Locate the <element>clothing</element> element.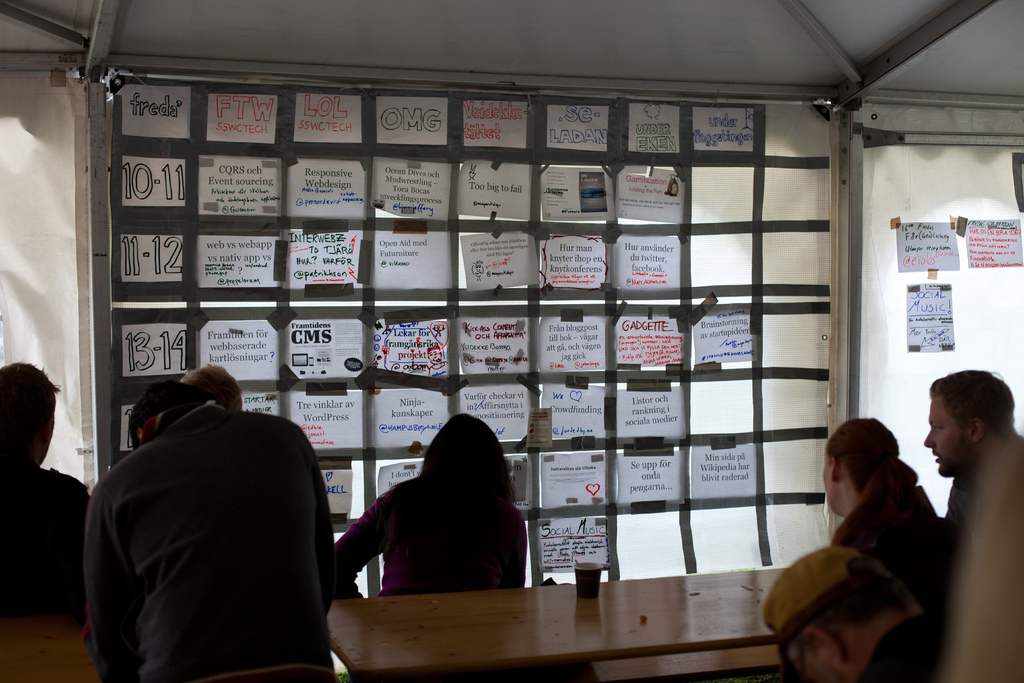
Element bbox: [left=0, top=462, right=93, bottom=610].
